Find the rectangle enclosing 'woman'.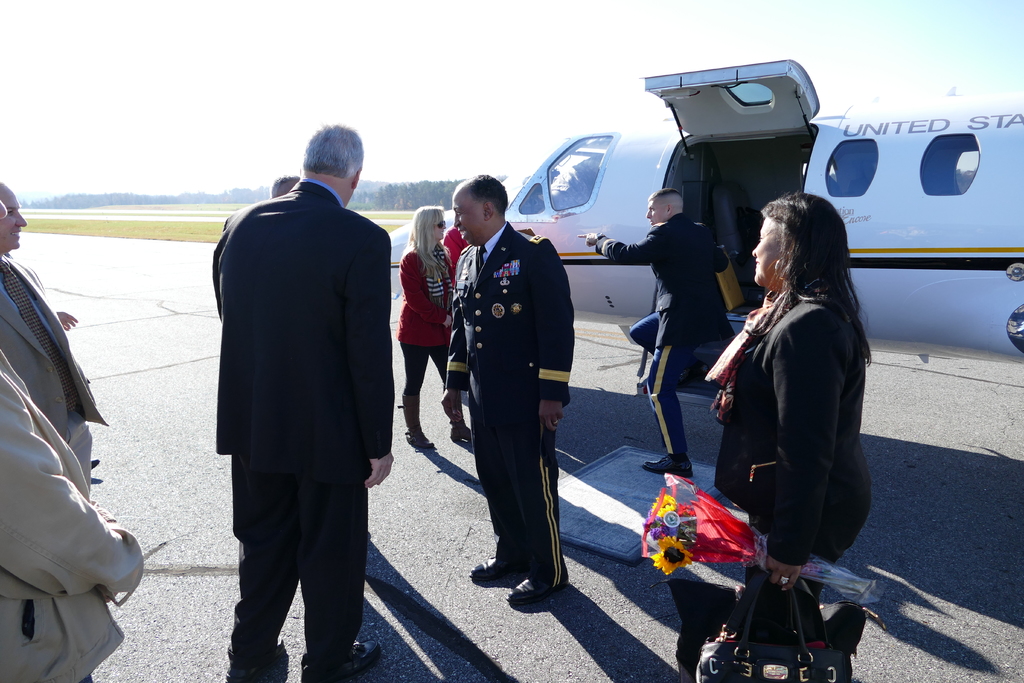
x1=395 y1=202 x2=454 y2=451.
